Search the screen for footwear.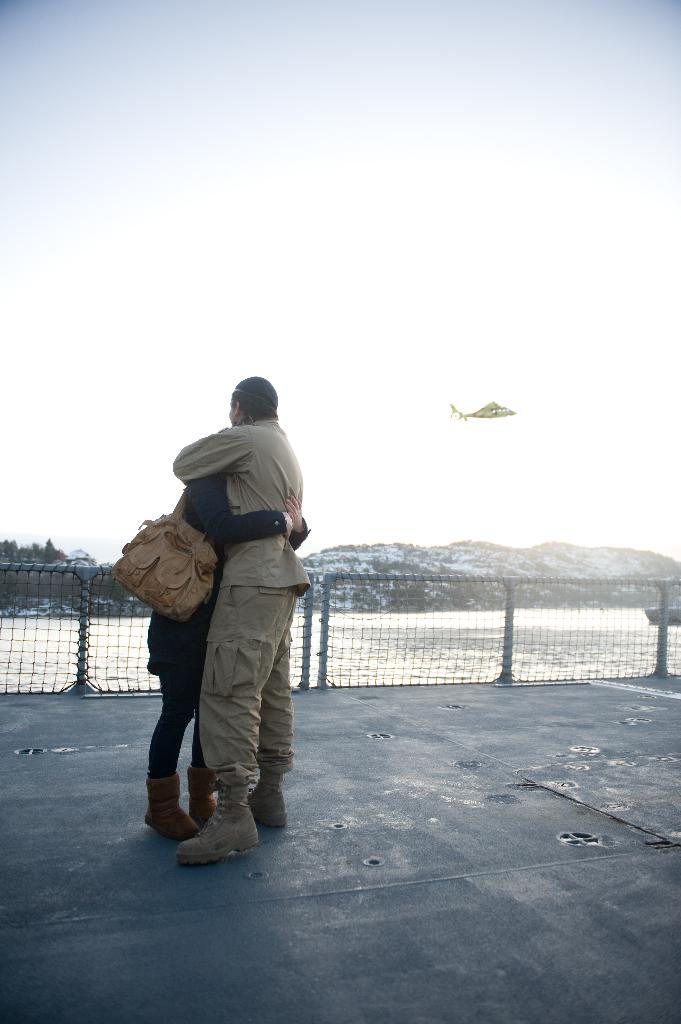
Found at [243, 775, 286, 833].
